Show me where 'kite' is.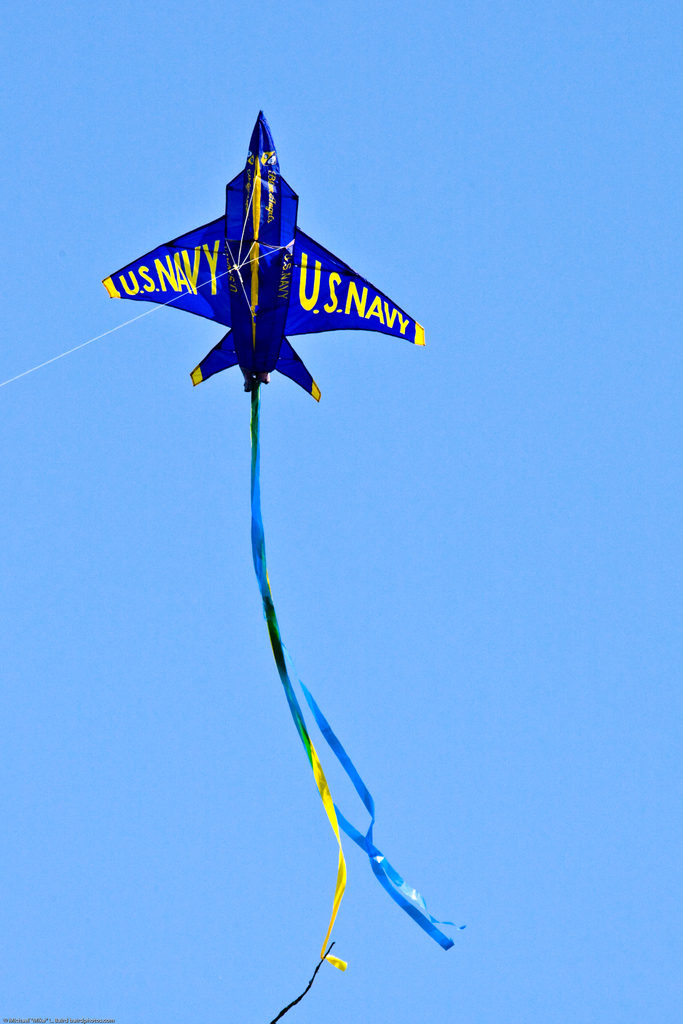
'kite' is at 128 186 446 1022.
